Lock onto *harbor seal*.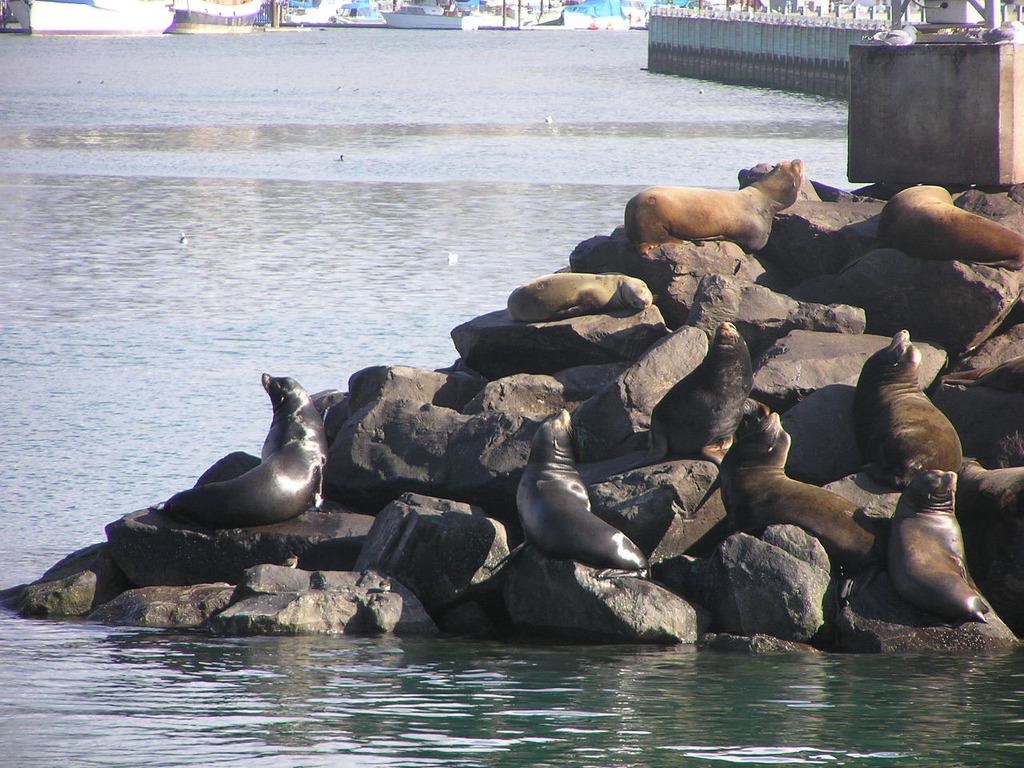
Locked: detection(853, 330, 960, 490).
